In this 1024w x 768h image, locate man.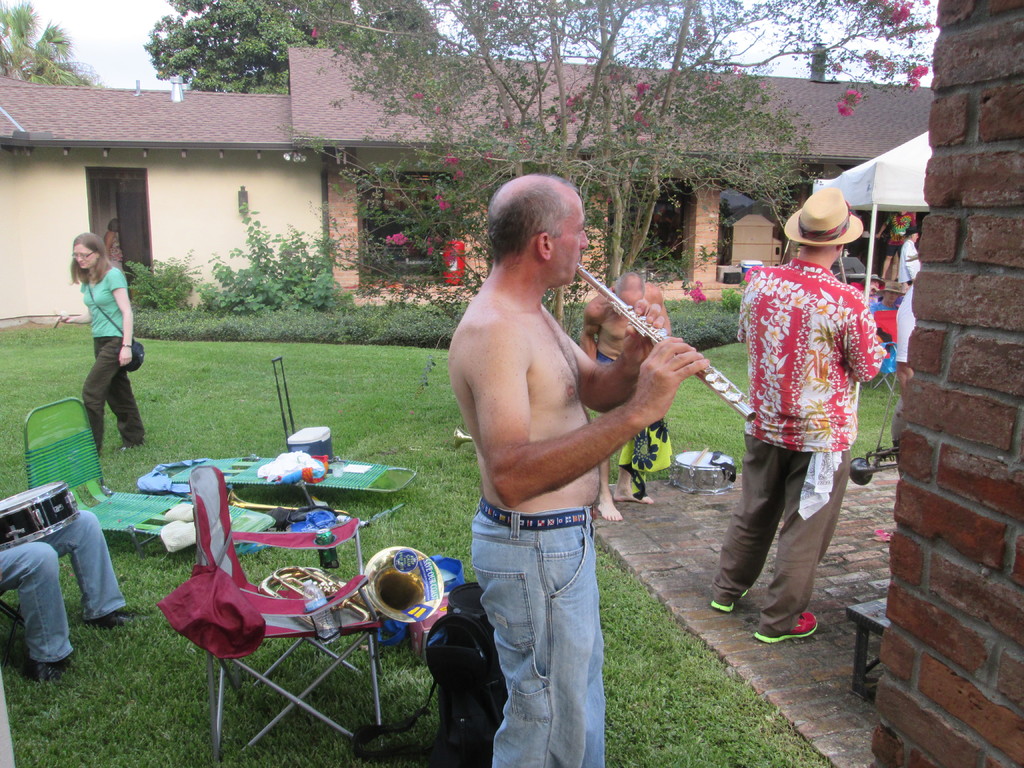
Bounding box: l=583, t=267, r=671, b=524.
